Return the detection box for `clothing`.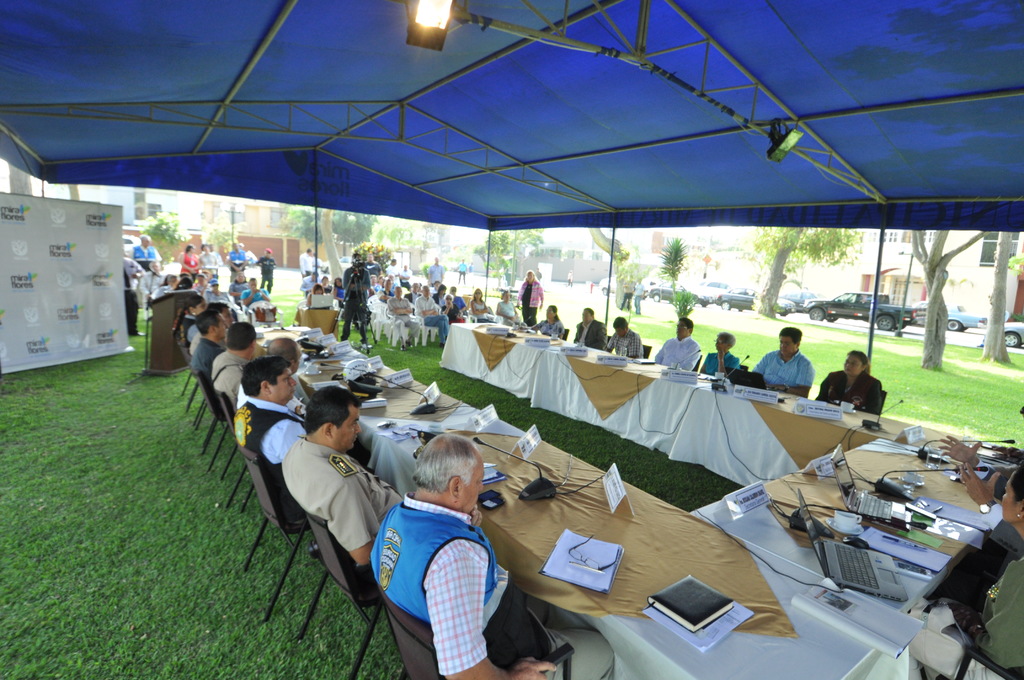
left=181, top=315, right=202, bottom=347.
